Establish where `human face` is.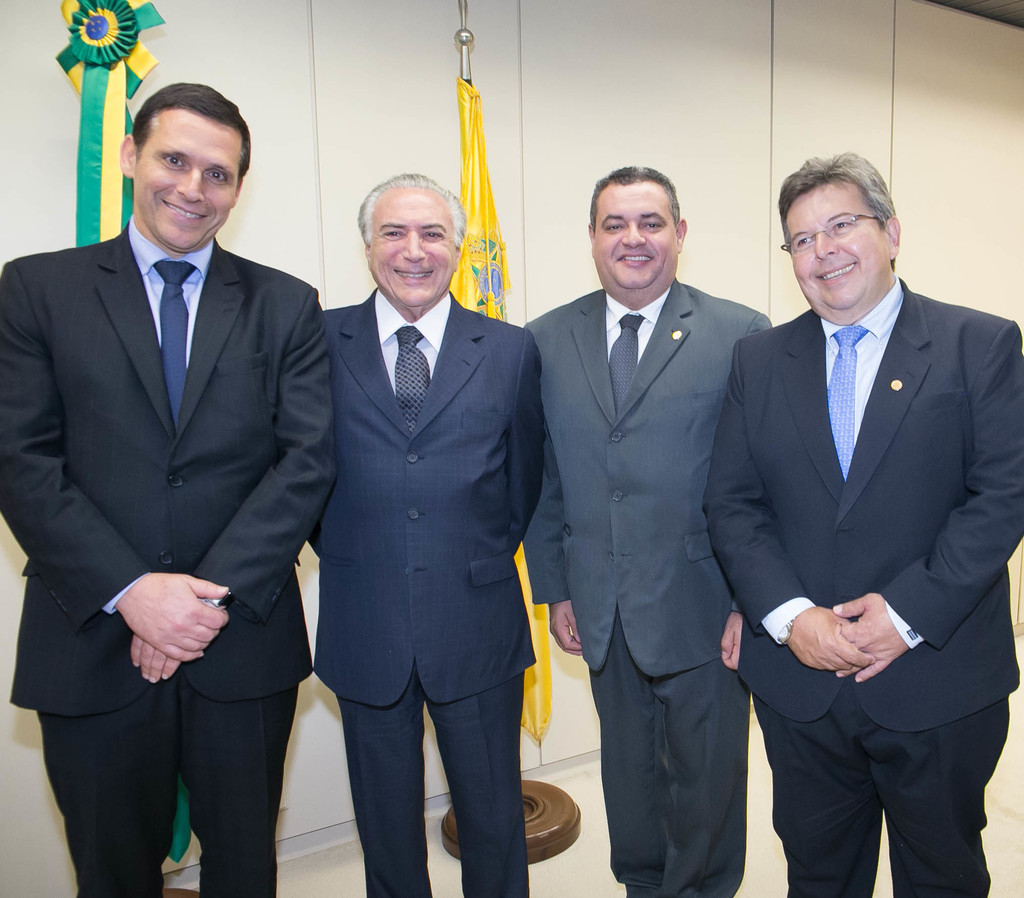
Established at detection(778, 186, 895, 321).
